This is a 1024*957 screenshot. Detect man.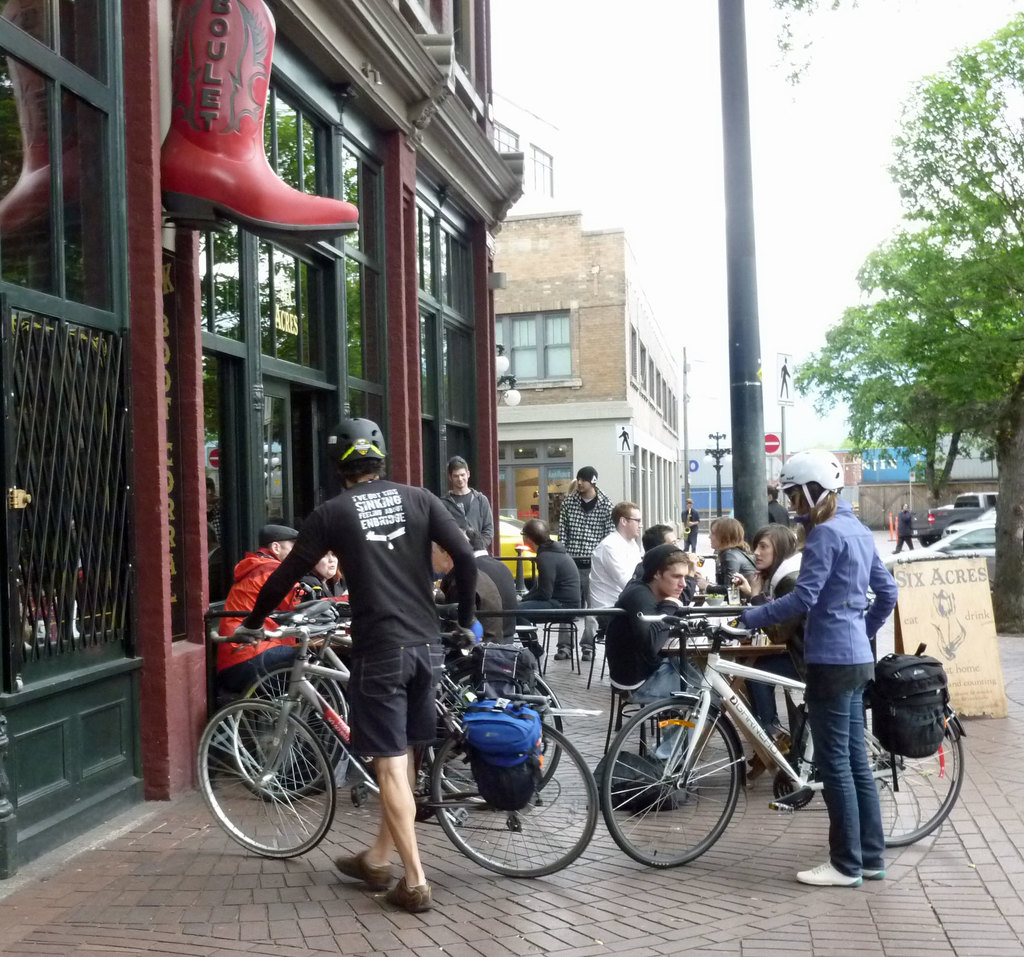
[587,504,647,635].
